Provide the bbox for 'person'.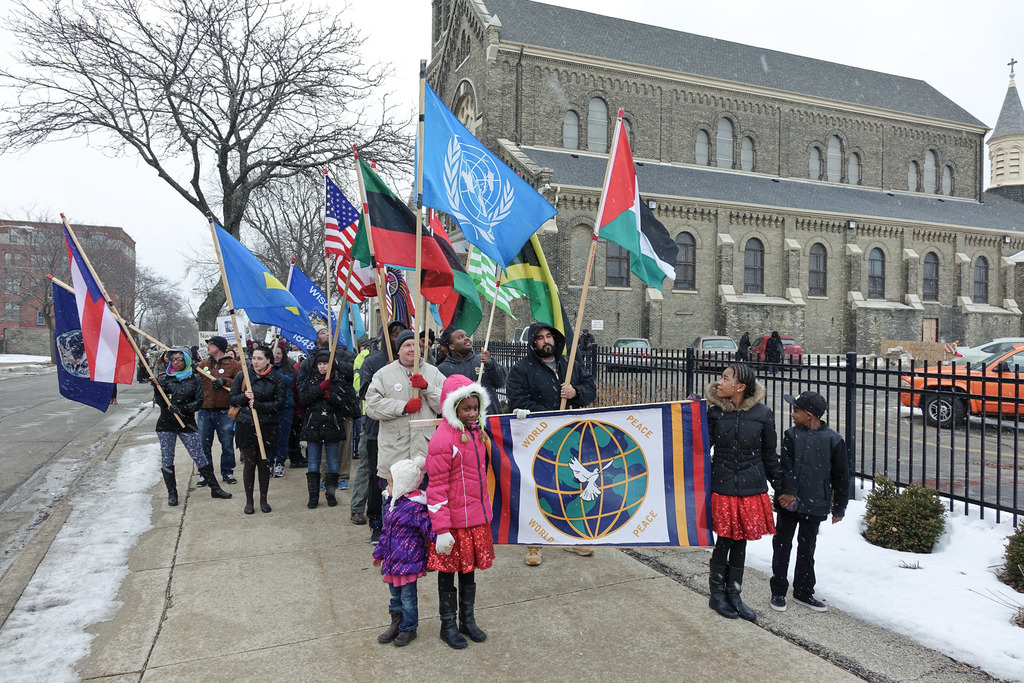
302,320,361,495.
